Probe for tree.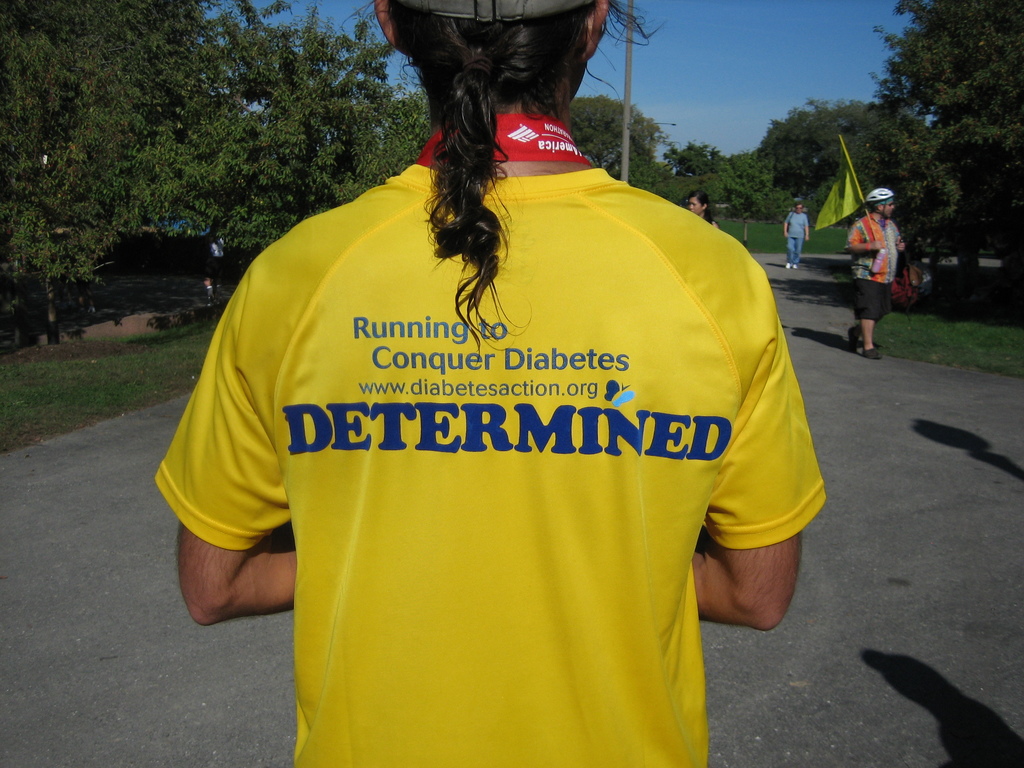
Probe result: region(0, 27, 161, 344).
